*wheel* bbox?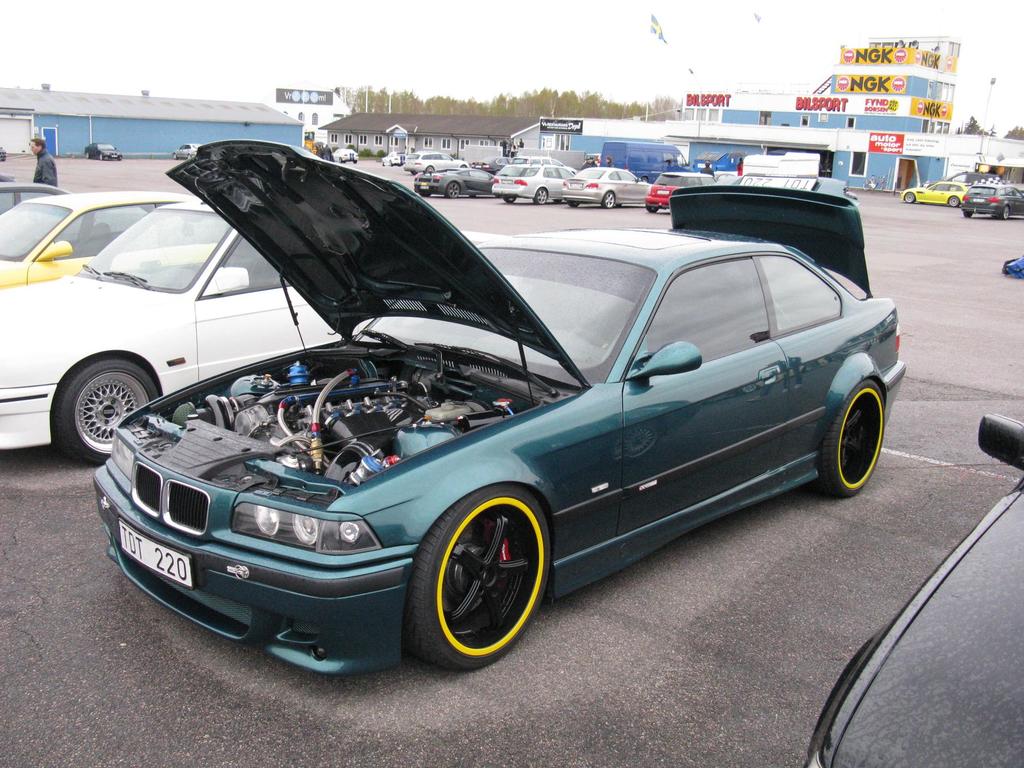
pyautogui.locateOnScreen(427, 164, 432, 172)
